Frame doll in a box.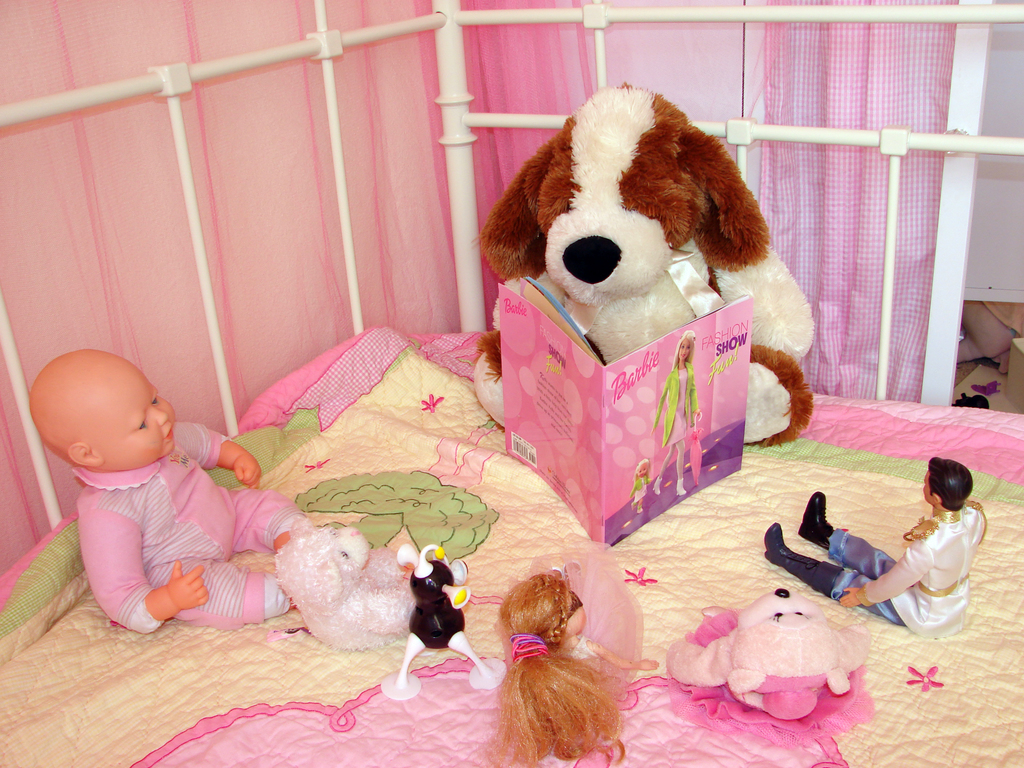
[left=497, top=536, right=661, bottom=767].
